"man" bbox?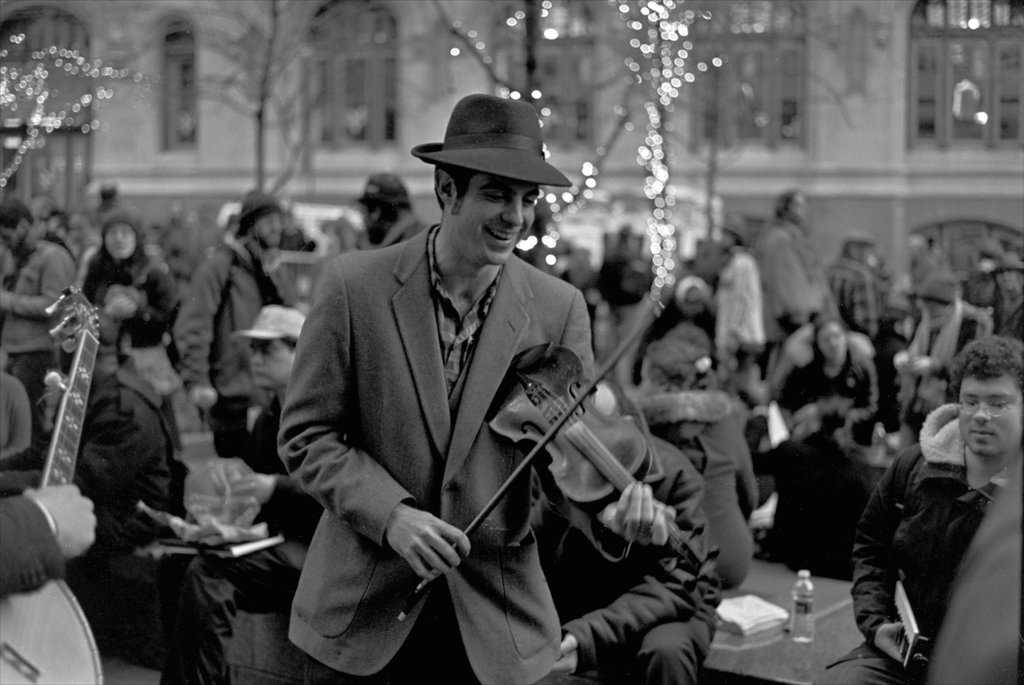
left=0, top=210, right=74, bottom=440
